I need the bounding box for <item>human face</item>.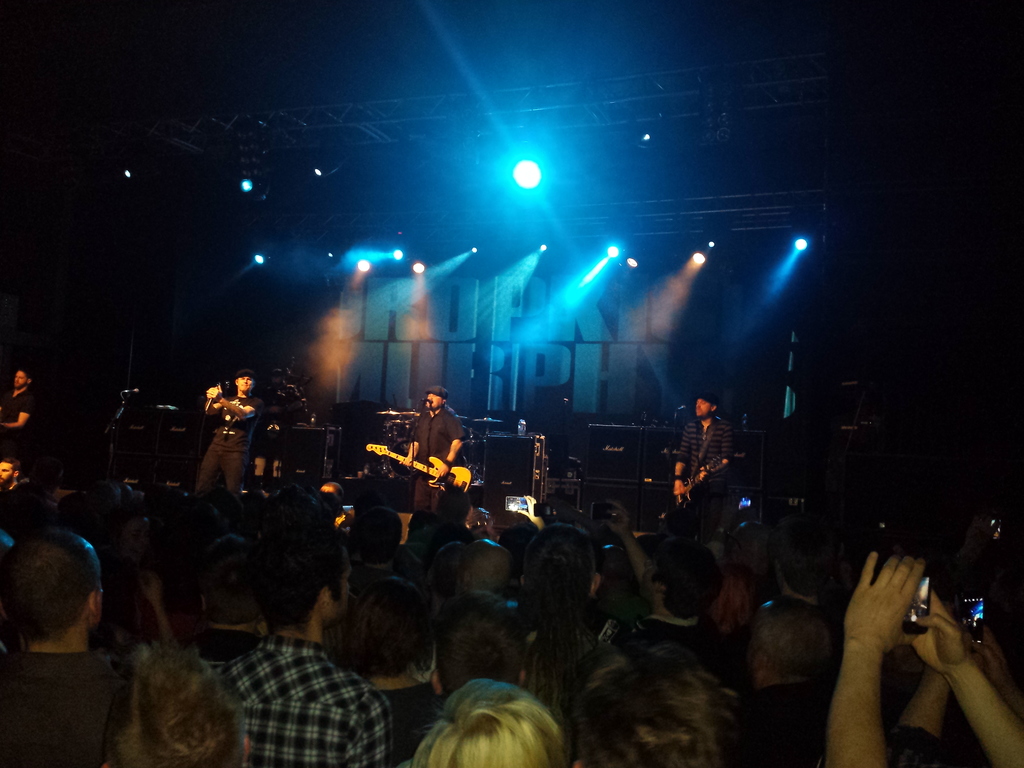
Here it is: [696, 397, 710, 415].
